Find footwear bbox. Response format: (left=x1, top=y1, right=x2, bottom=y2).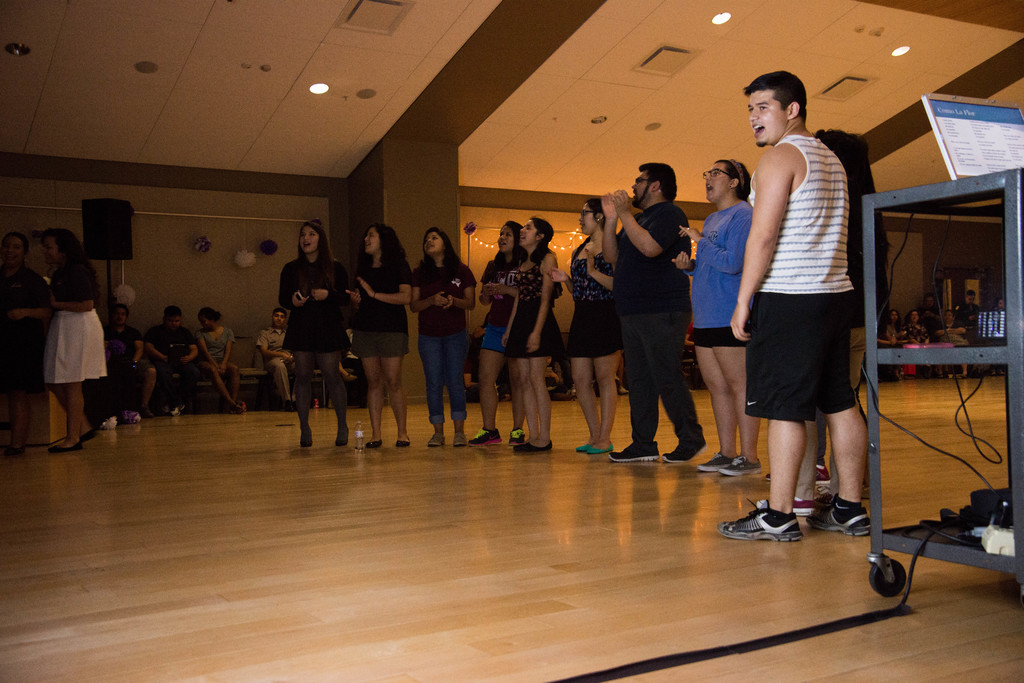
(left=662, top=435, right=705, bottom=462).
